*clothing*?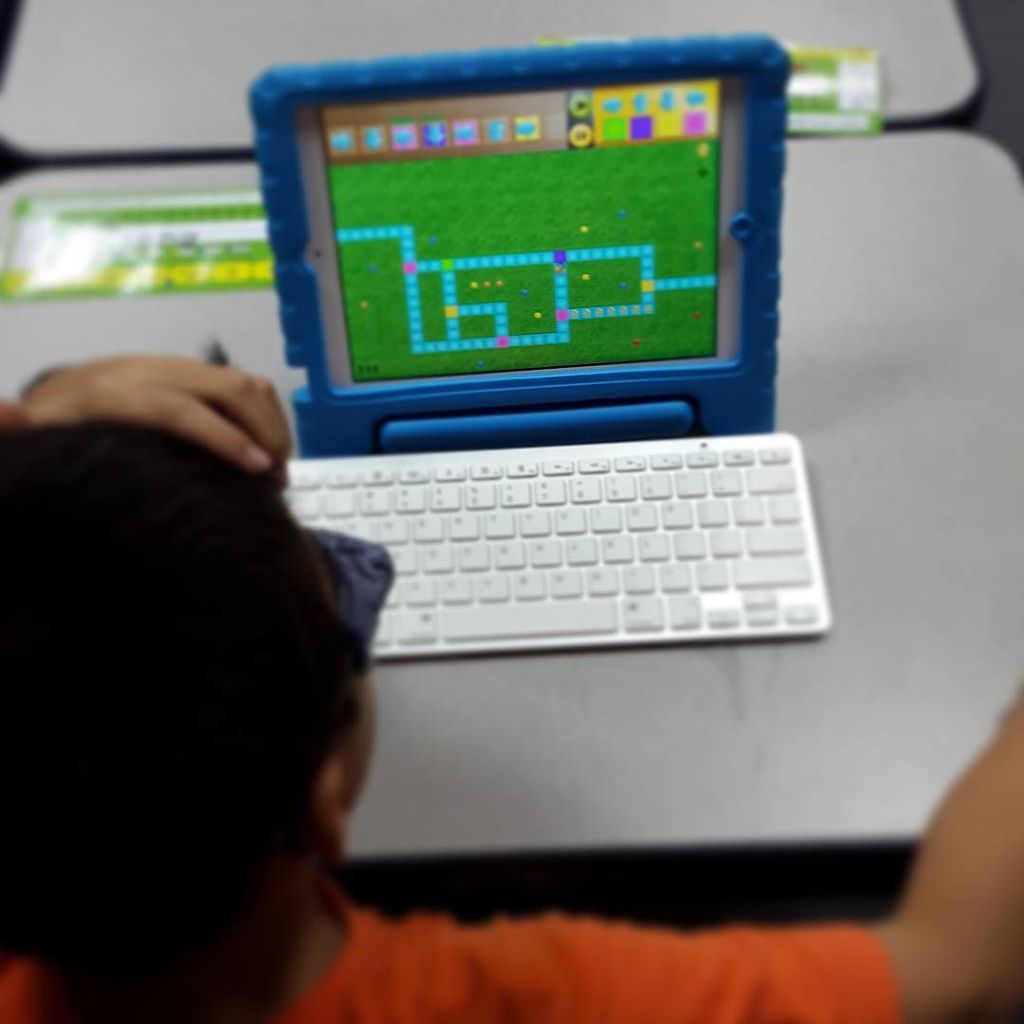
(x1=0, y1=881, x2=904, y2=1022)
